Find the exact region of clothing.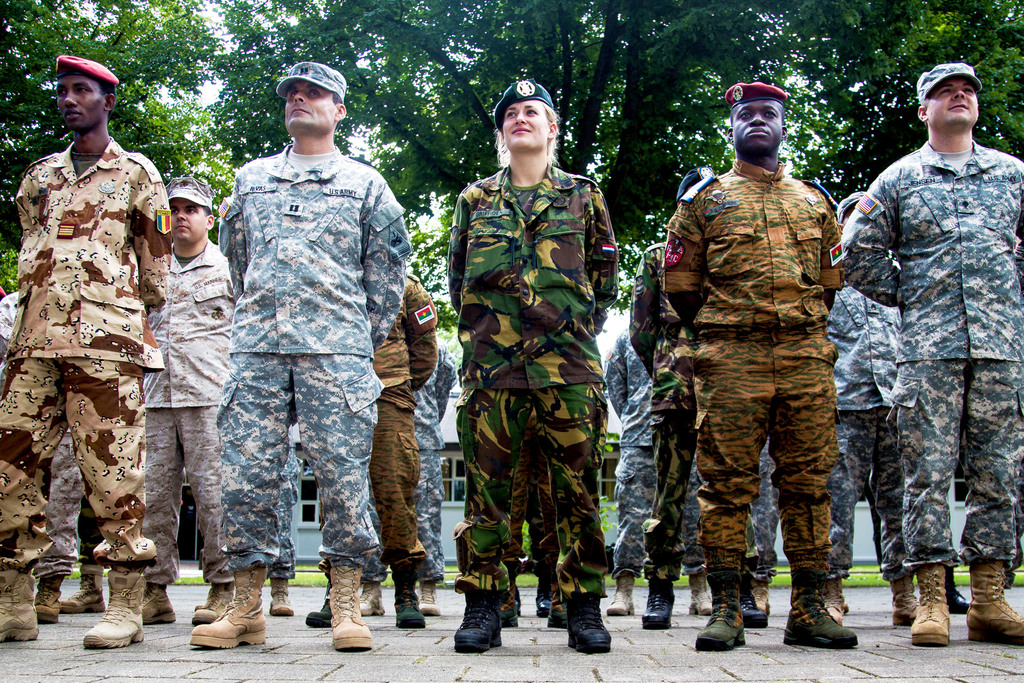
Exact region: locate(0, 124, 181, 581).
